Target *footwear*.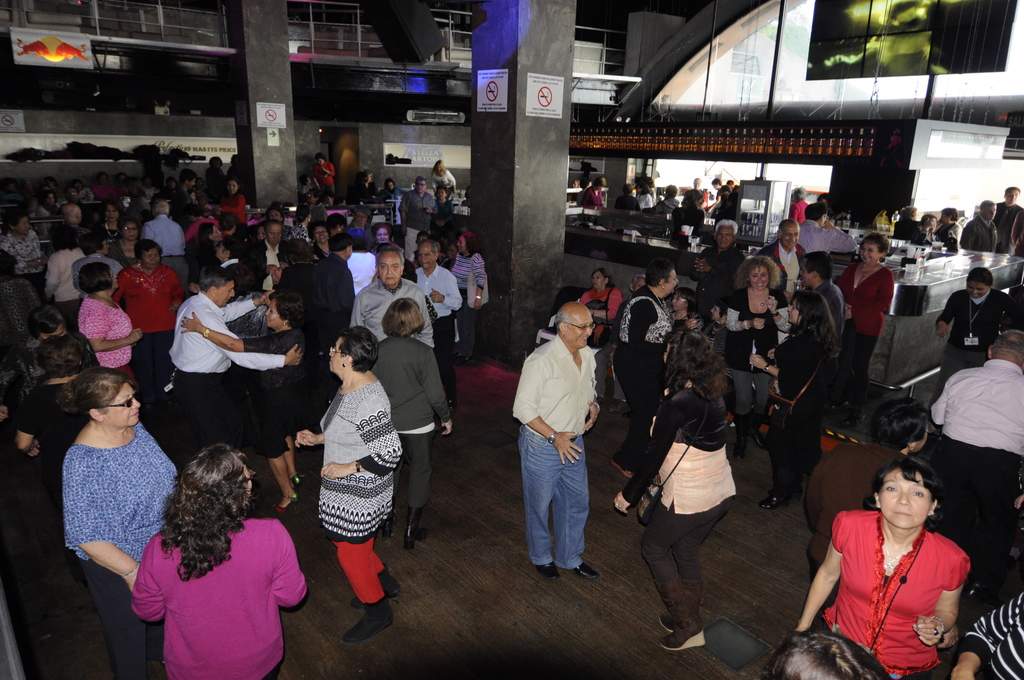
Target region: {"x1": 445, "y1": 391, "x2": 456, "y2": 410}.
